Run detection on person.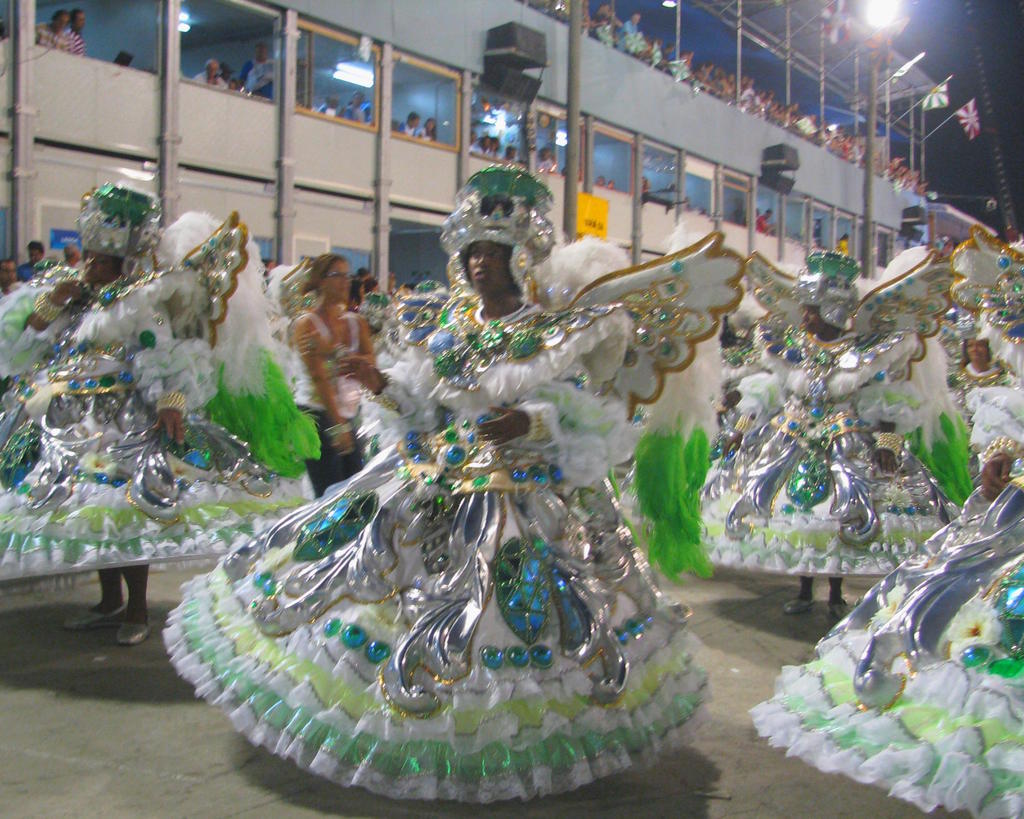
Result: 703 248 966 617.
